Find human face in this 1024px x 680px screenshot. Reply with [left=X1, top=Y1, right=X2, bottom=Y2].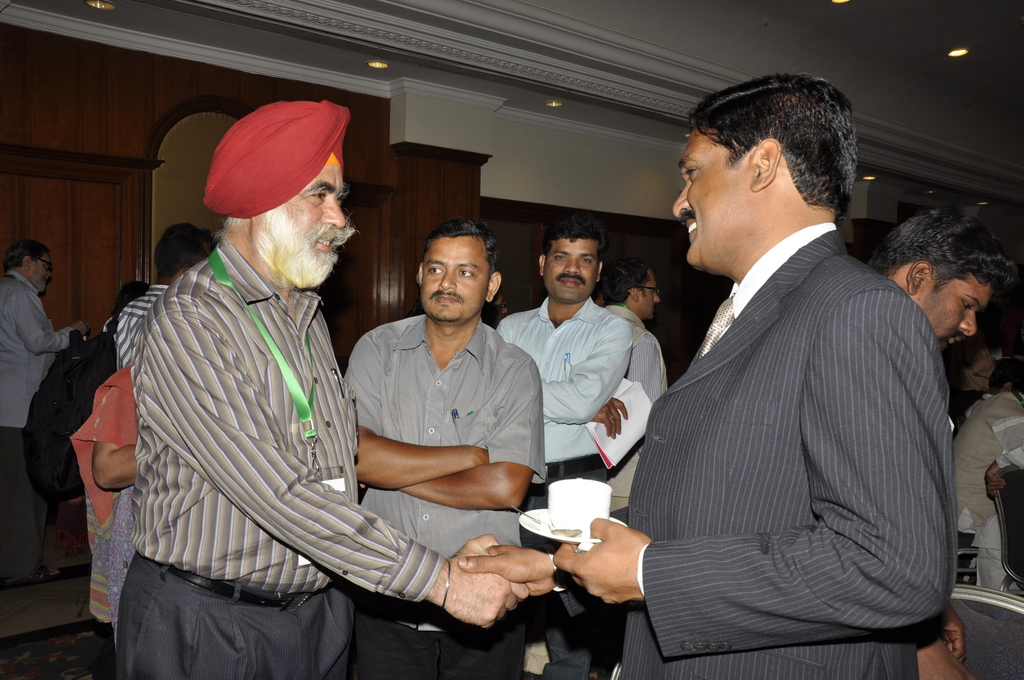
[left=422, top=234, right=491, bottom=320].
